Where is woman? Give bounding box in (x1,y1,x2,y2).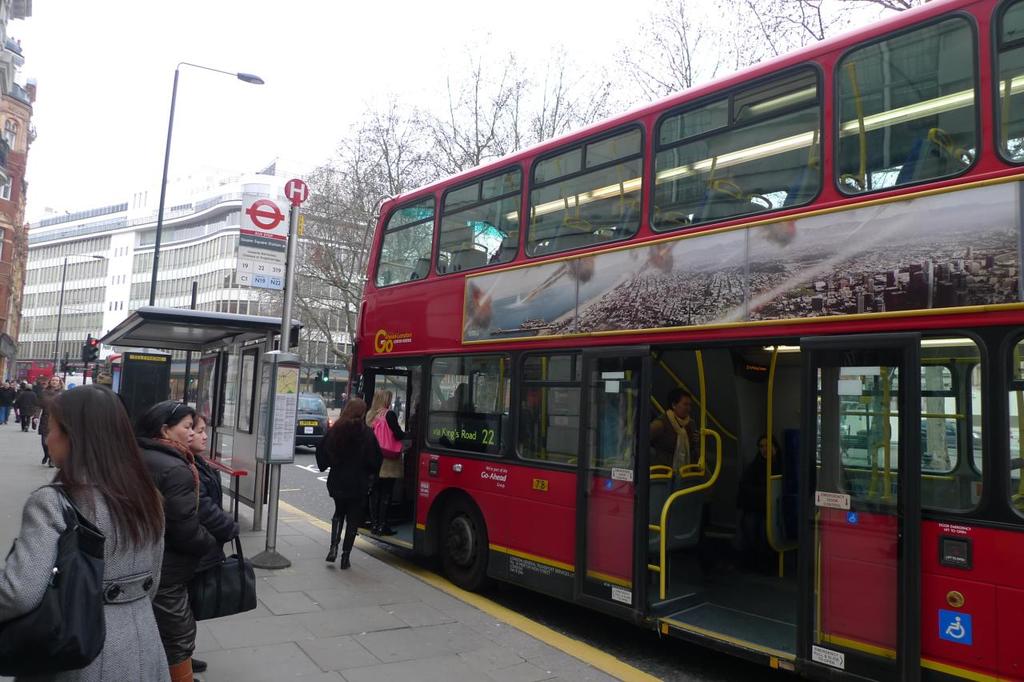
(131,395,218,679).
